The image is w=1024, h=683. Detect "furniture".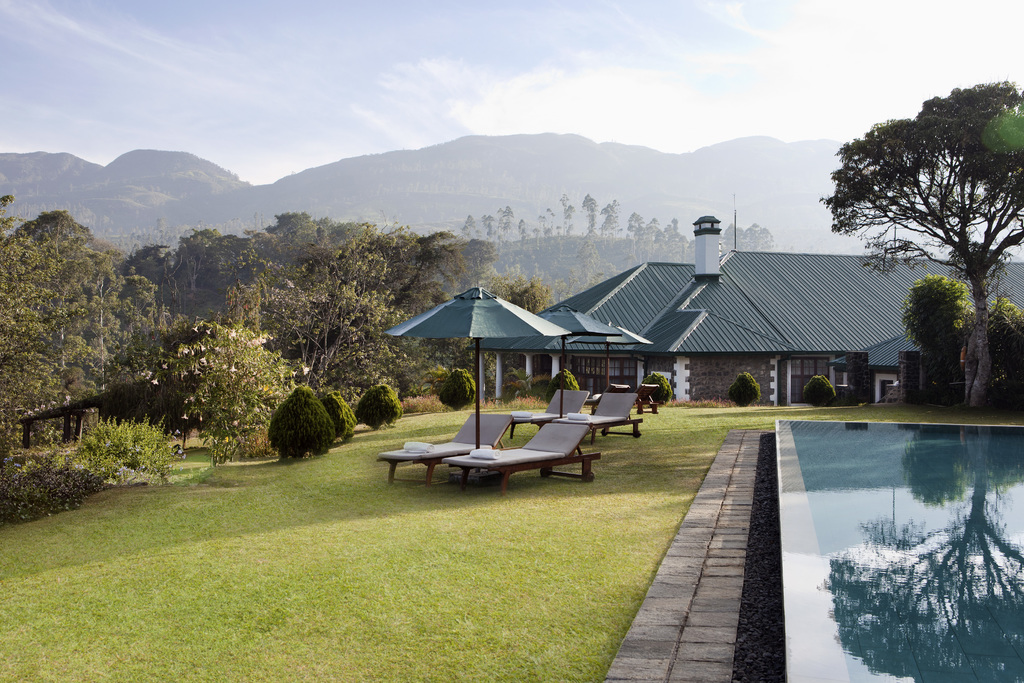
Detection: l=581, t=384, r=635, b=415.
